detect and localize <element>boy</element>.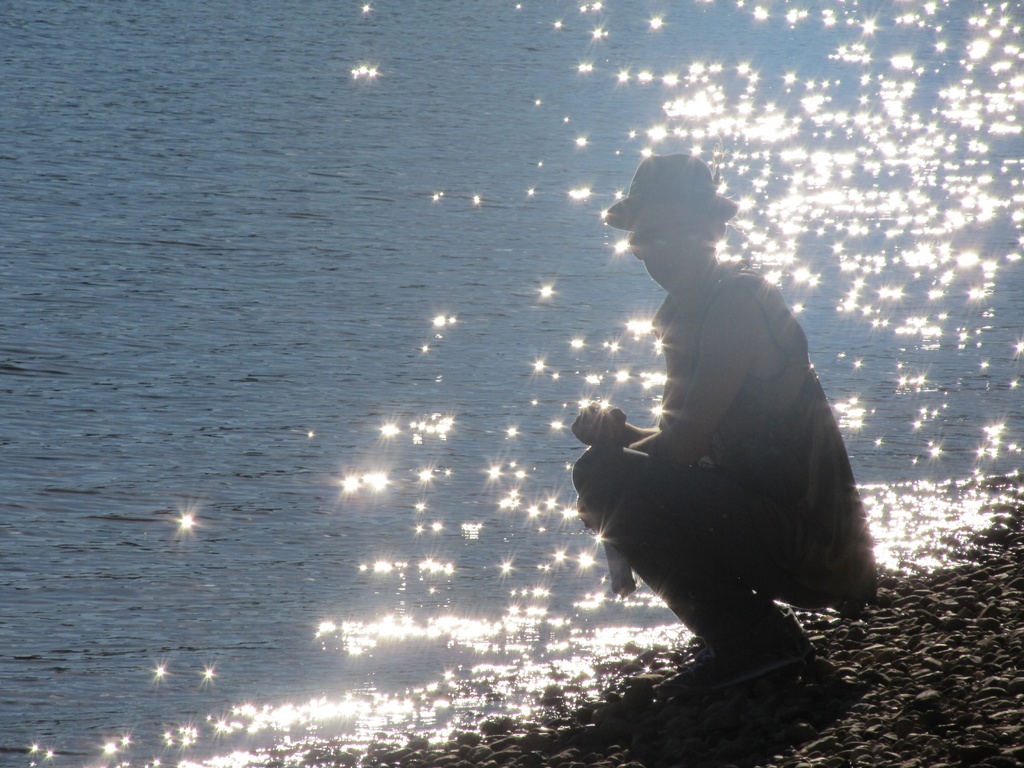
Localized at <box>548,190,891,666</box>.
